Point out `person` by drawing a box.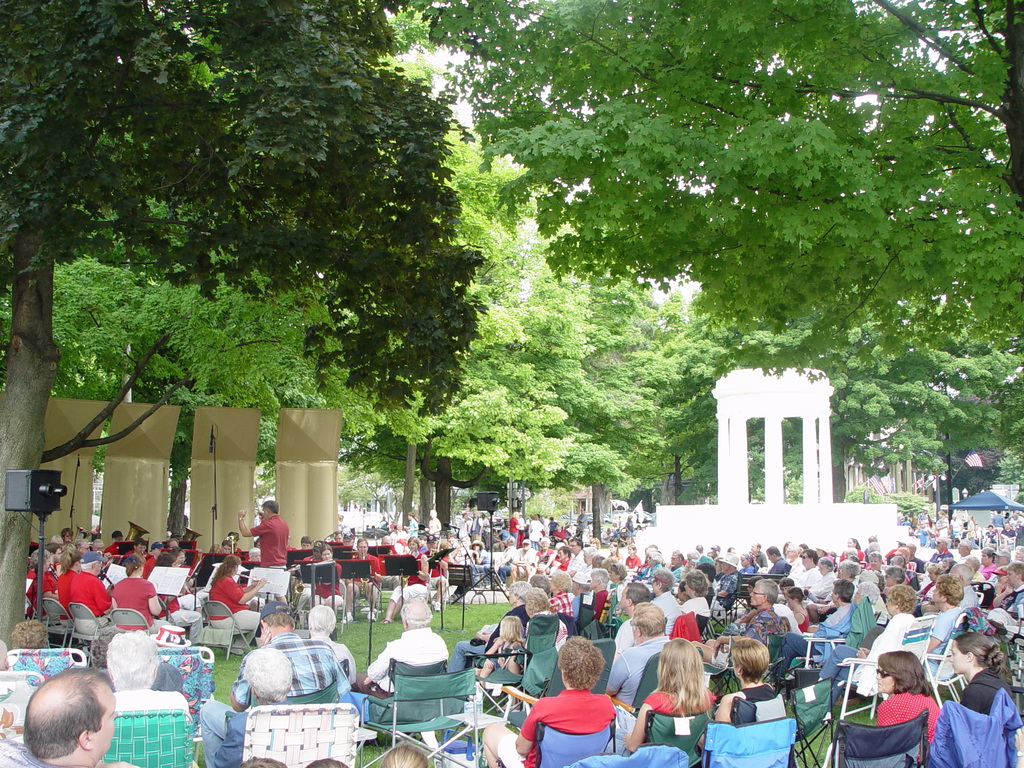
rect(476, 612, 529, 680).
